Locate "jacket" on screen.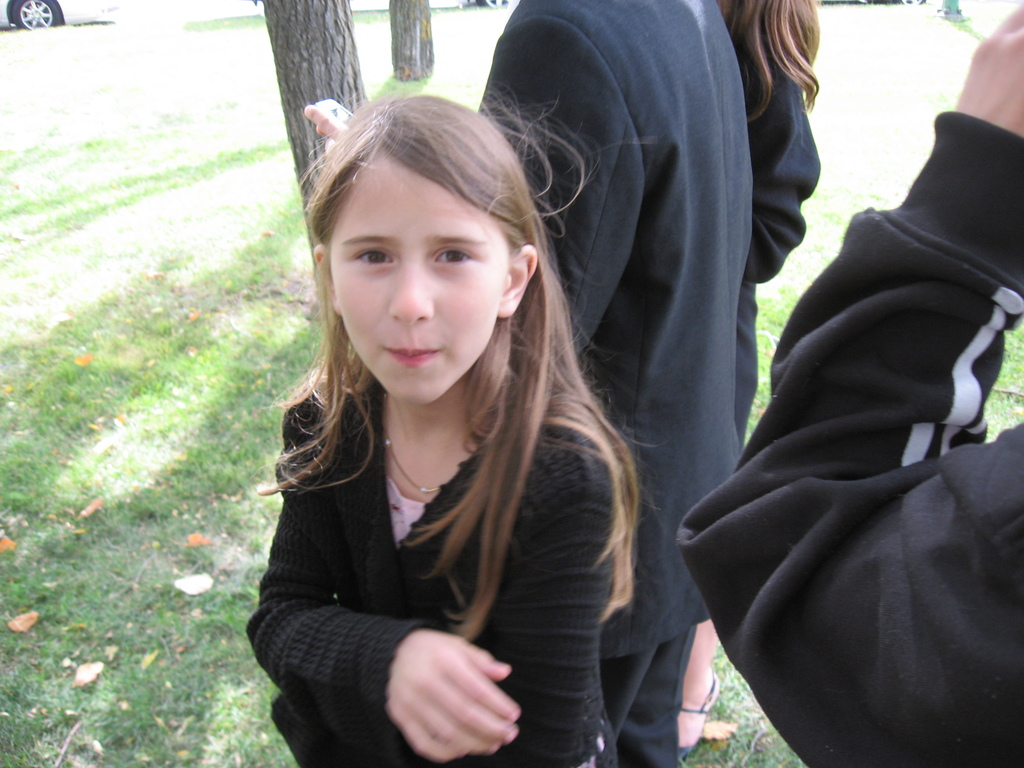
On screen at x1=236, y1=244, x2=671, y2=745.
